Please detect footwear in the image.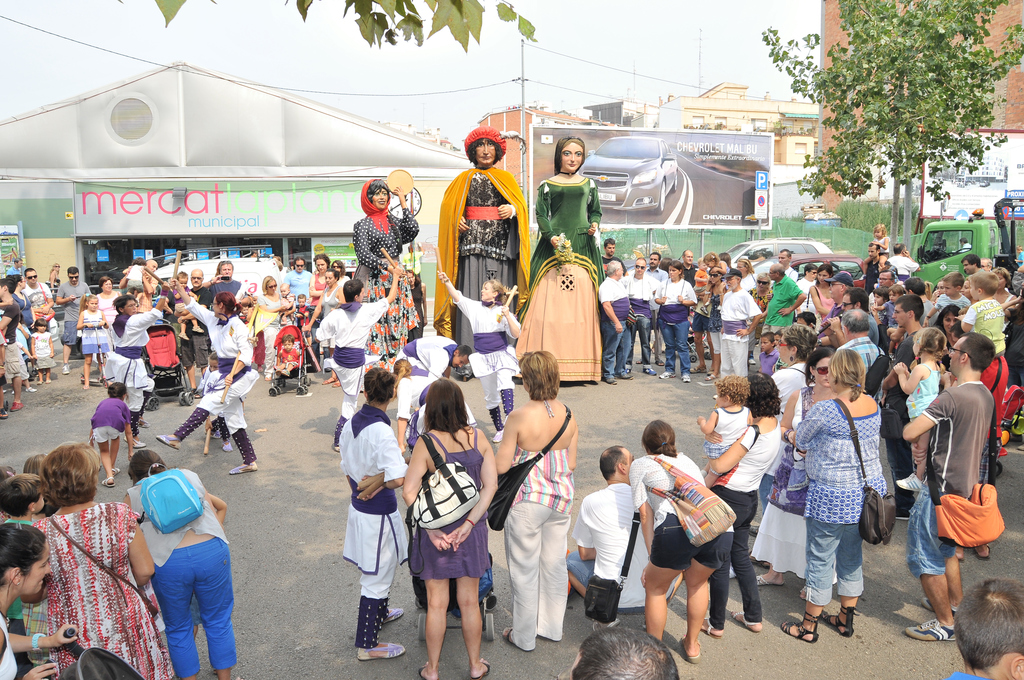
box=[604, 377, 620, 387].
